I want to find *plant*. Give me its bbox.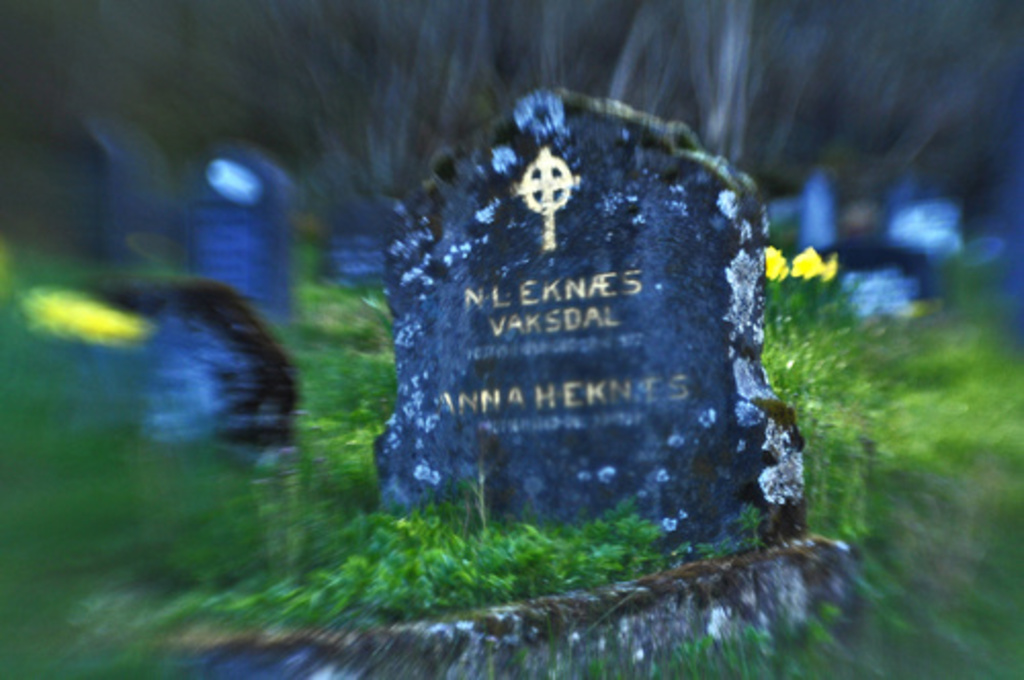
(764, 250, 838, 338).
